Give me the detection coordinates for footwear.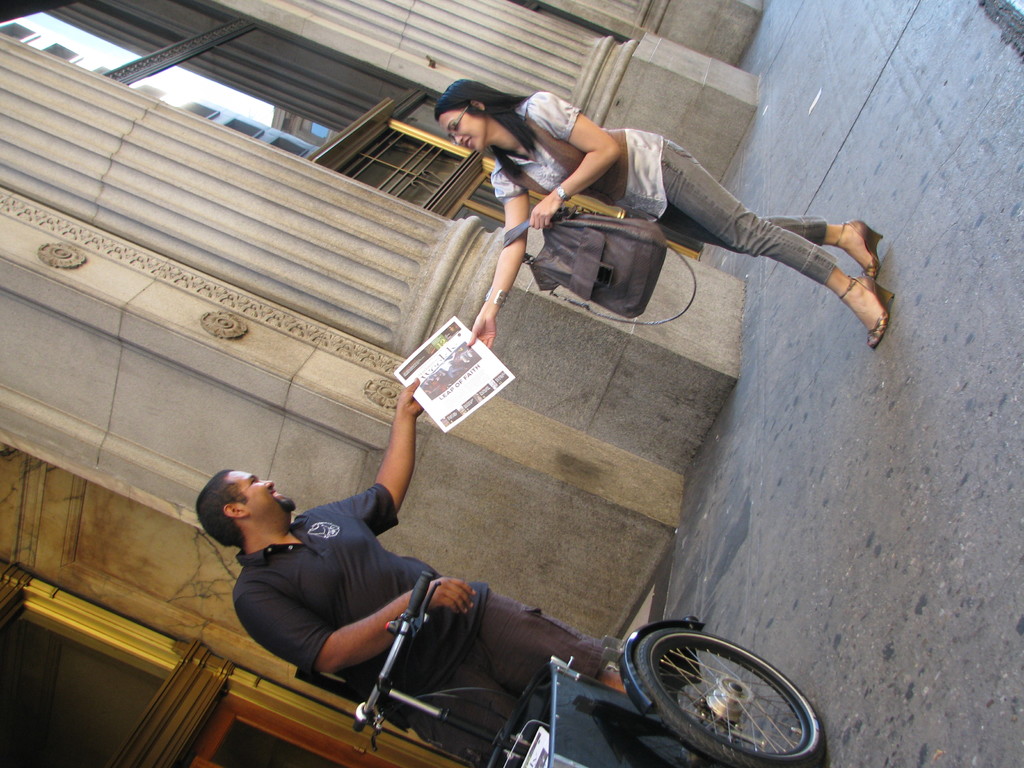
left=832, top=218, right=884, bottom=280.
